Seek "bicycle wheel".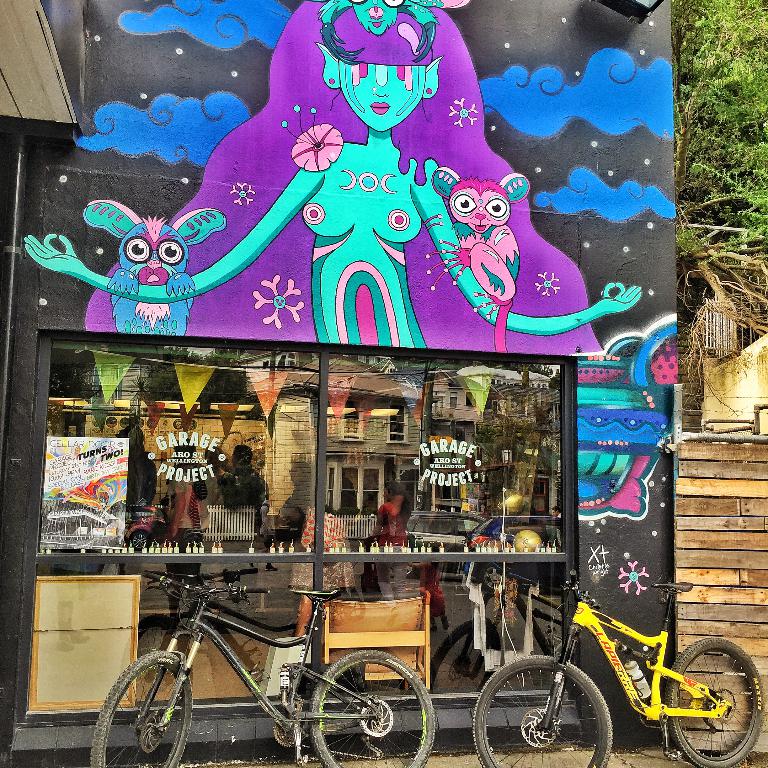
left=664, top=635, right=762, bottom=767.
